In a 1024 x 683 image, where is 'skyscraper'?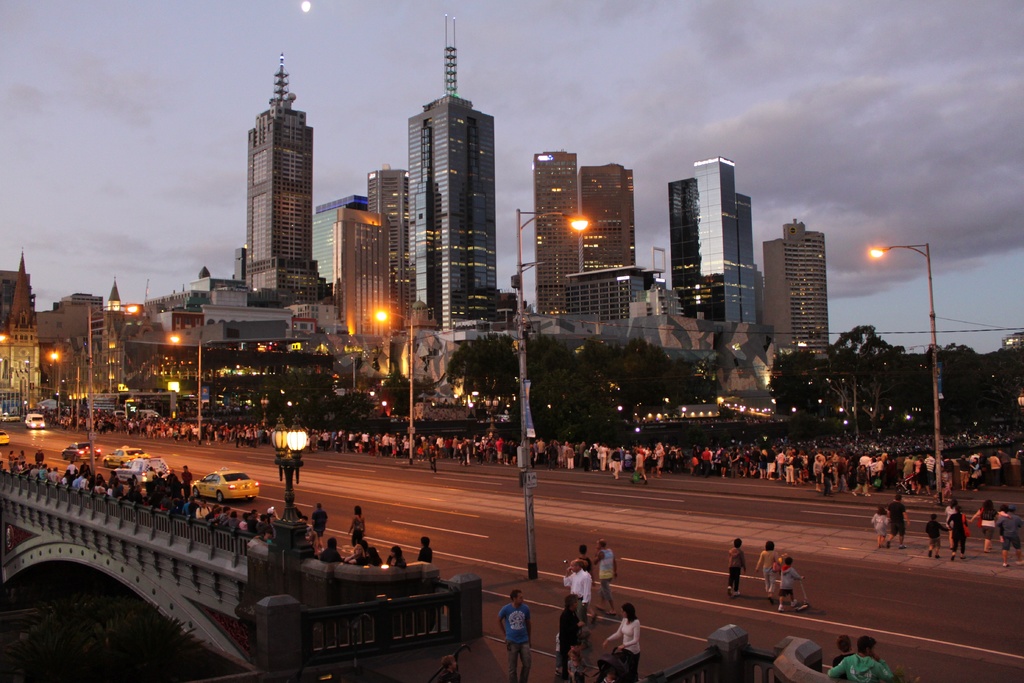
rect(695, 155, 742, 322).
